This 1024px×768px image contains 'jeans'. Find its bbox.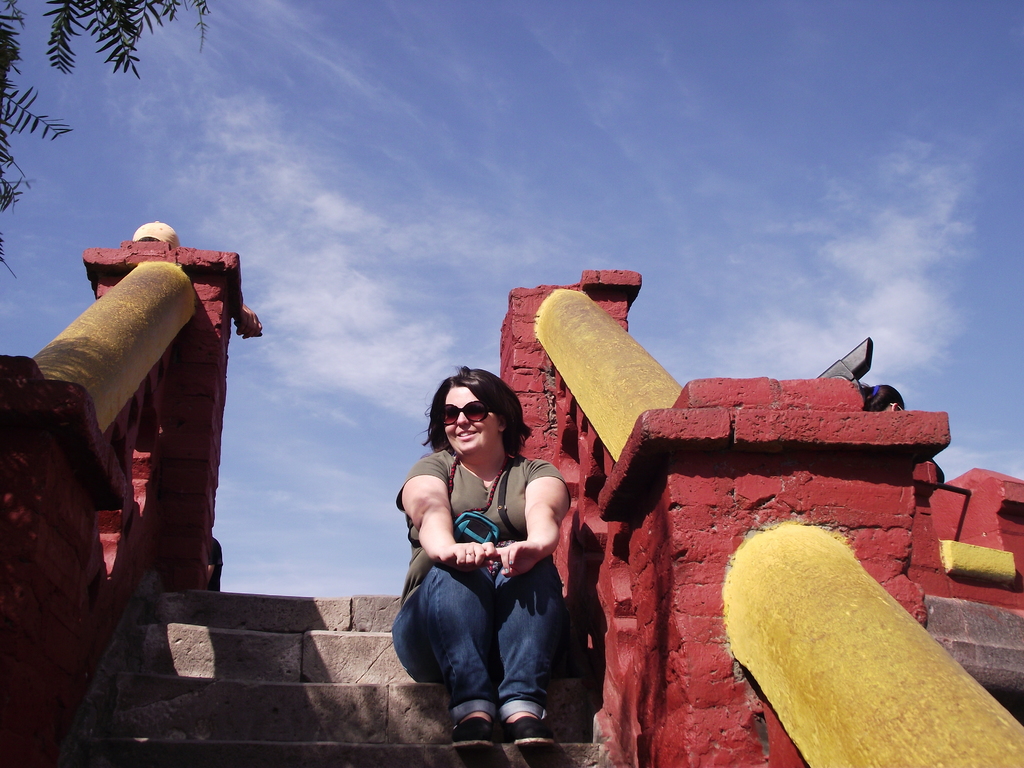
<bbox>384, 547, 572, 722</bbox>.
